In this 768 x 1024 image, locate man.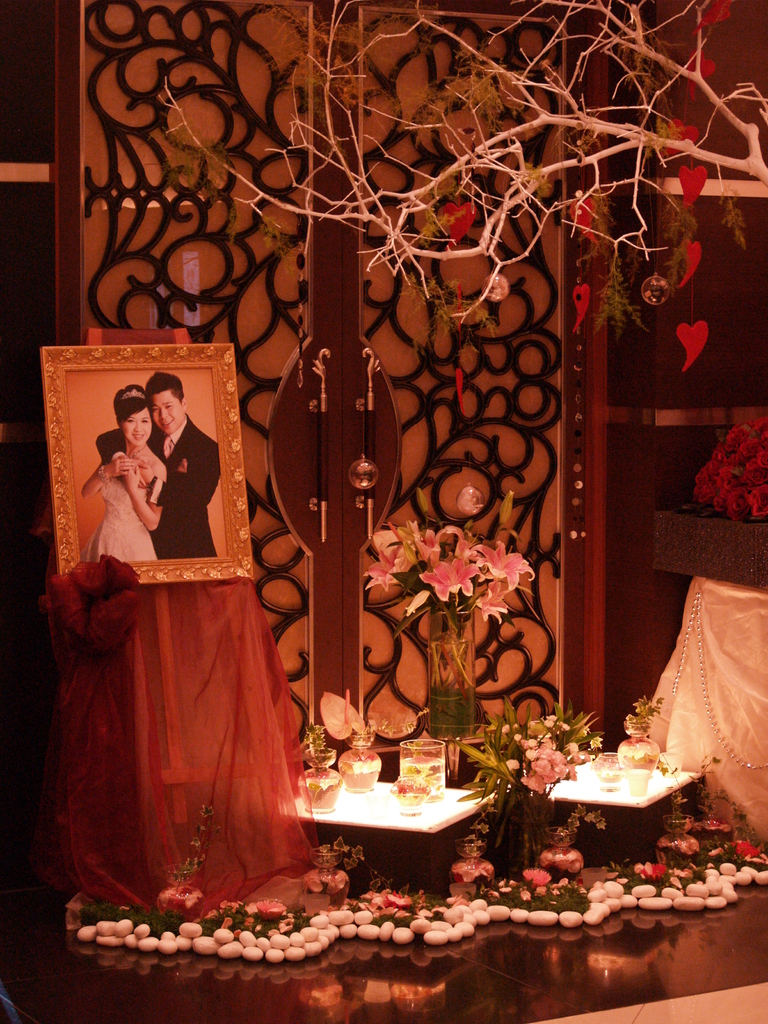
Bounding box: bbox=[69, 366, 189, 609].
